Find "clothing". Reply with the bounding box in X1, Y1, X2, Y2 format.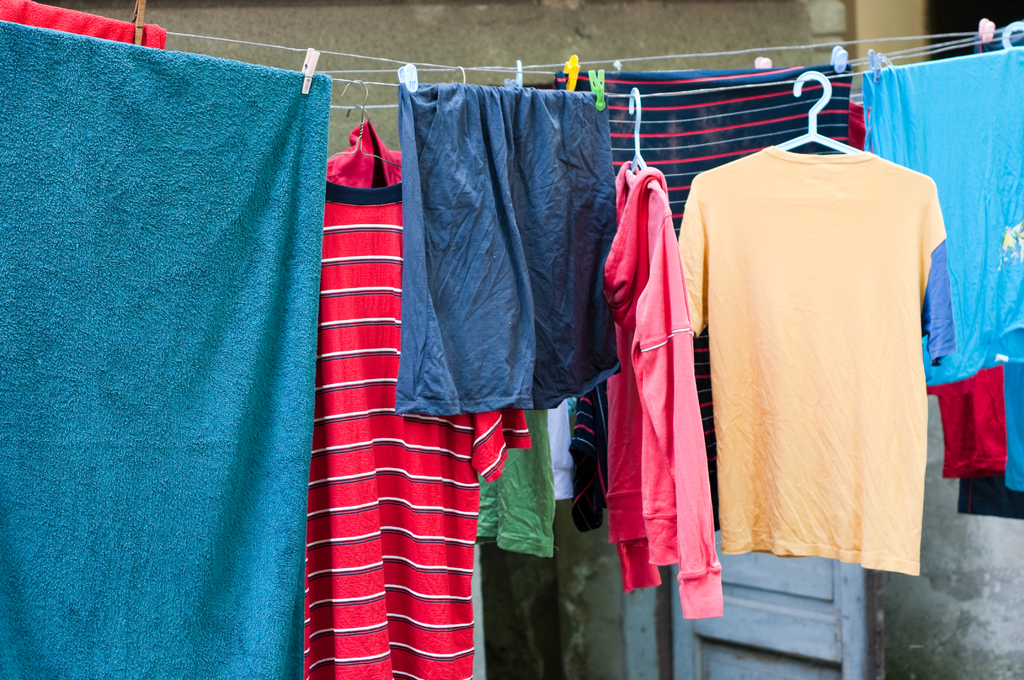
479, 401, 561, 567.
